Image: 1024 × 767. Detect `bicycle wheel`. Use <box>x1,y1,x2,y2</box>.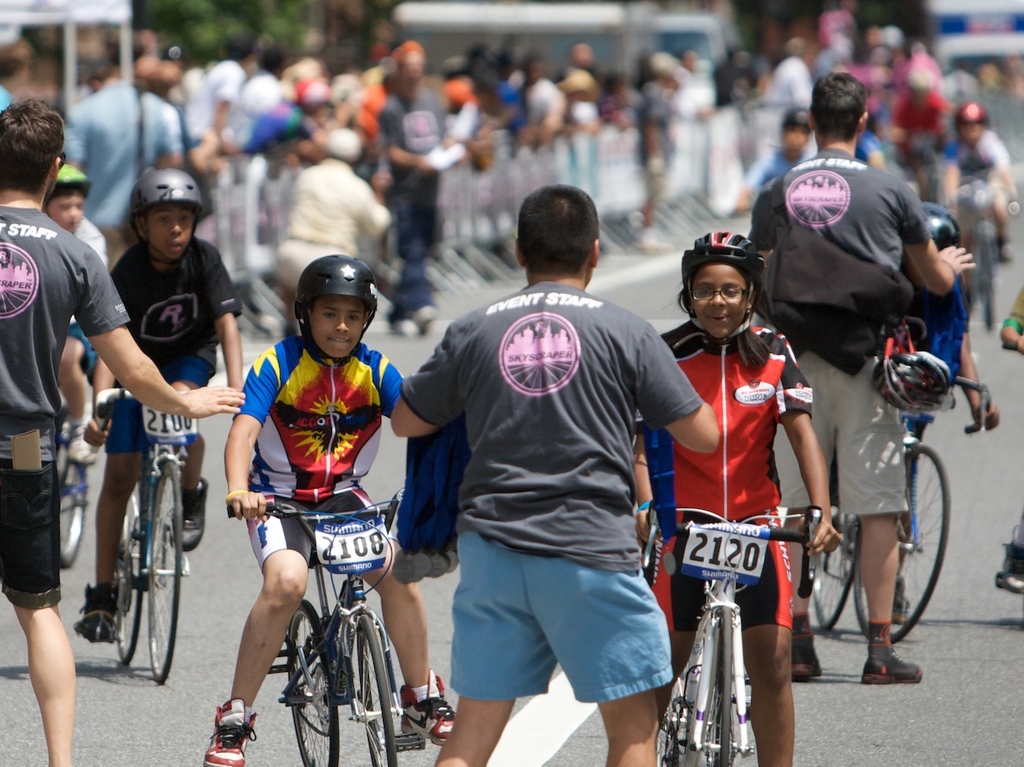
<box>700,601,740,766</box>.
